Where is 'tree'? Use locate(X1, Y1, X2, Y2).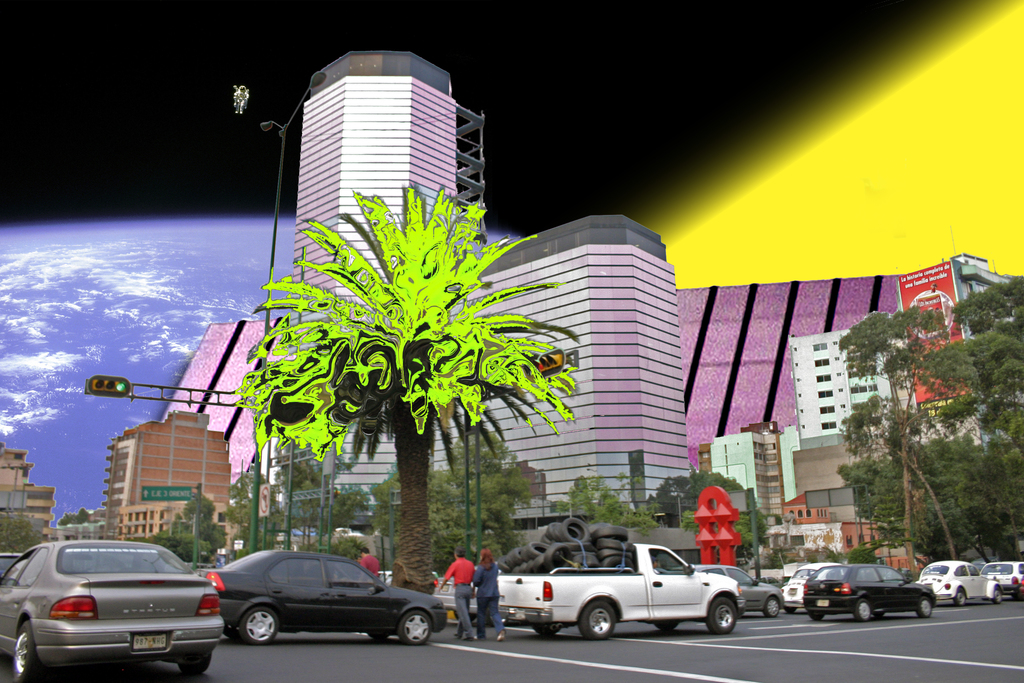
locate(659, 463, 771, 571).
